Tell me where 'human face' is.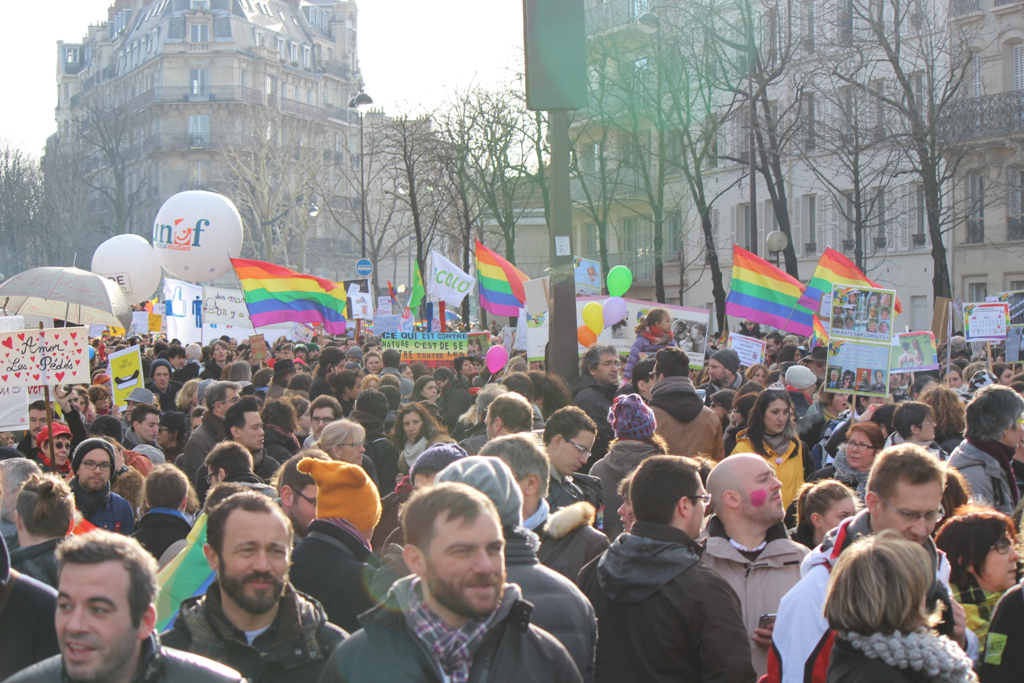
'human face' is at (980,538,1018,587).
